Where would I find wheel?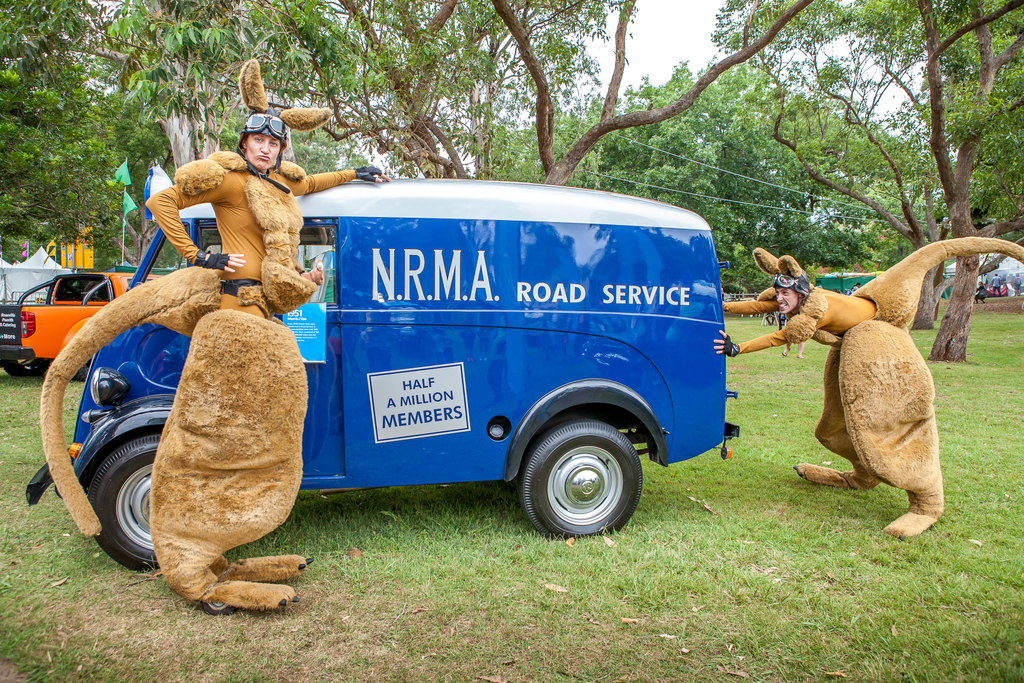
At x1=511, y1=416, x2=651, y2=538.
